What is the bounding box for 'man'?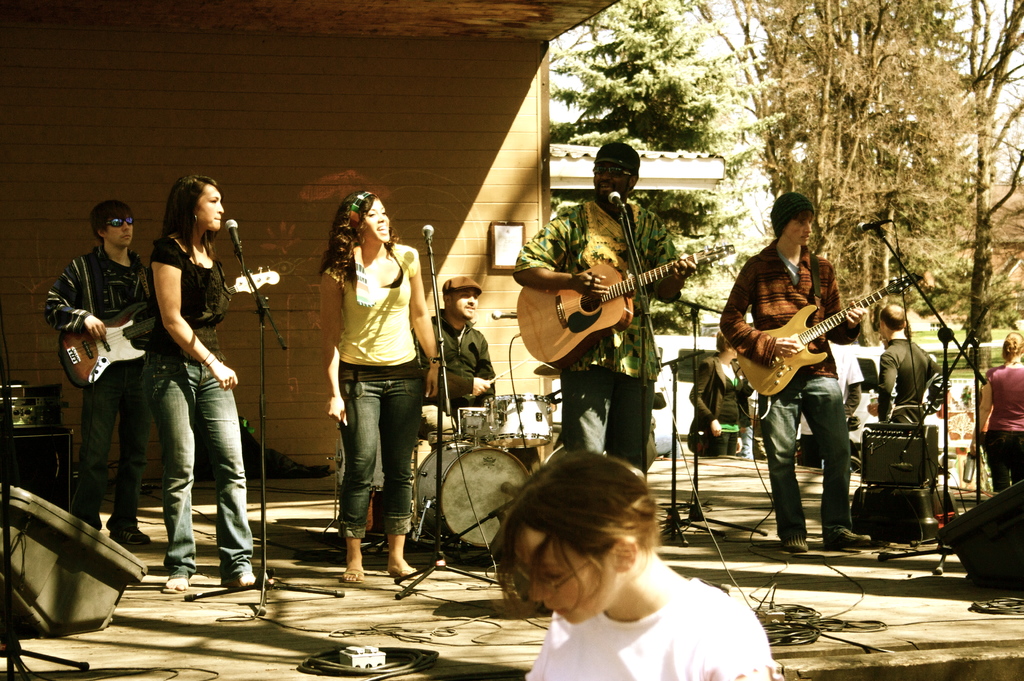
x1=508, y1=141, x2=687, y2=491.
